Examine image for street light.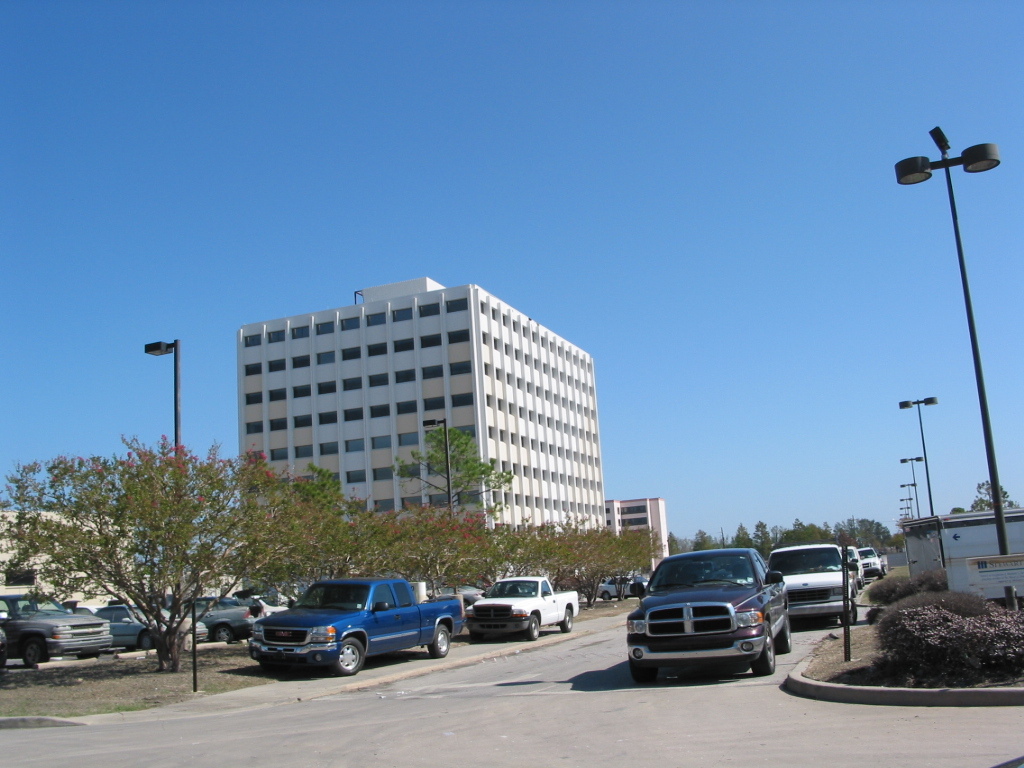
Examination result: box=[422, 416, 448, 508].
